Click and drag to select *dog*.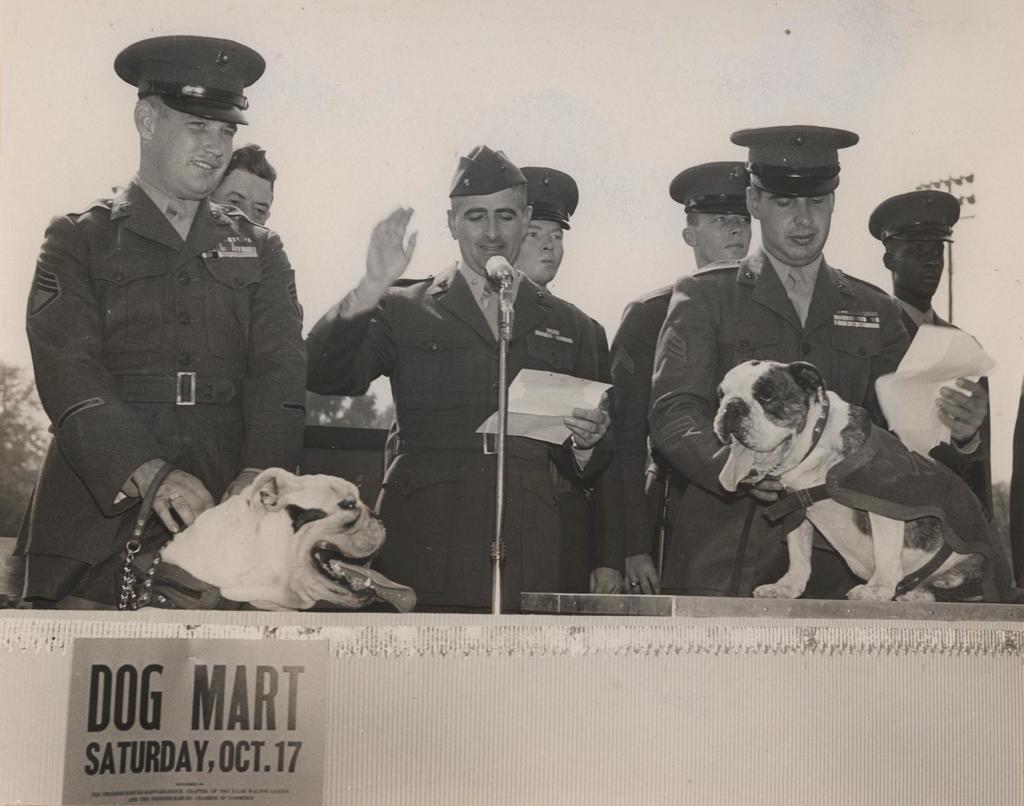
Selection: x1=708, y1=359, x2=1023, y2=605.
